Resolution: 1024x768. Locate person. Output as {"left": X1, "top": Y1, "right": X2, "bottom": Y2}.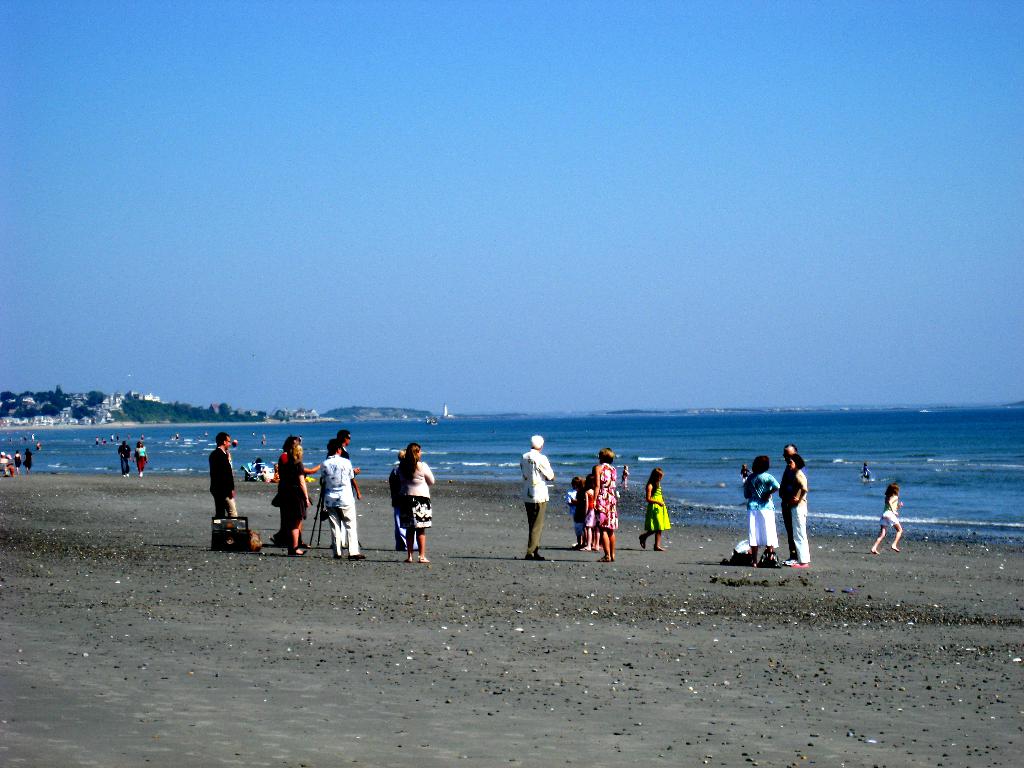
{"left": 568, "top": 476, "right": 586, "bottom": 548}.
